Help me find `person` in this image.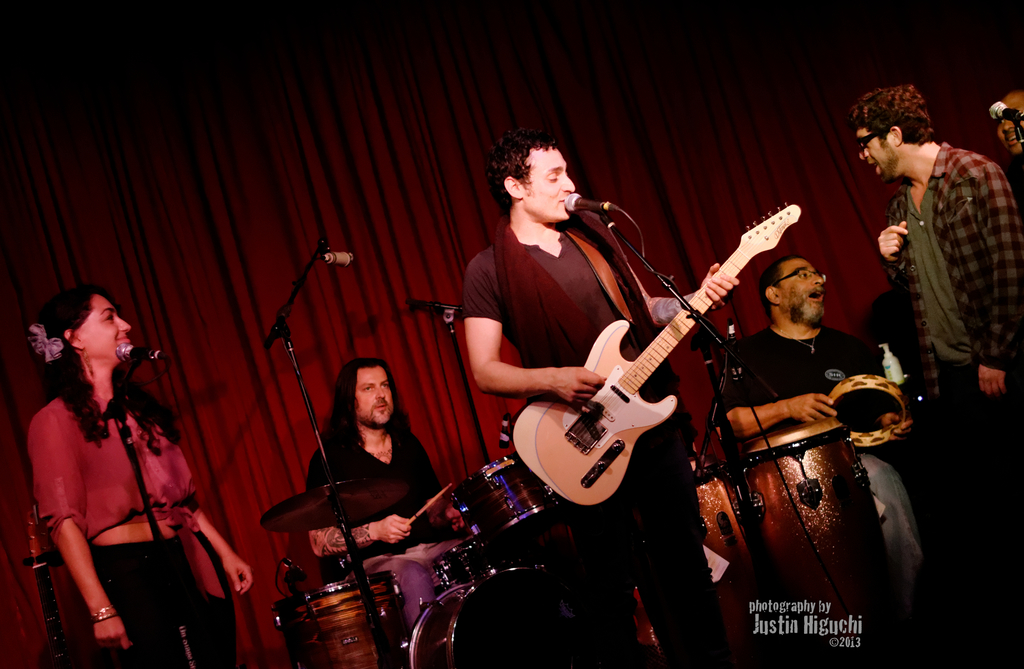
Found it: crop(846, 87, 1023, 535).
